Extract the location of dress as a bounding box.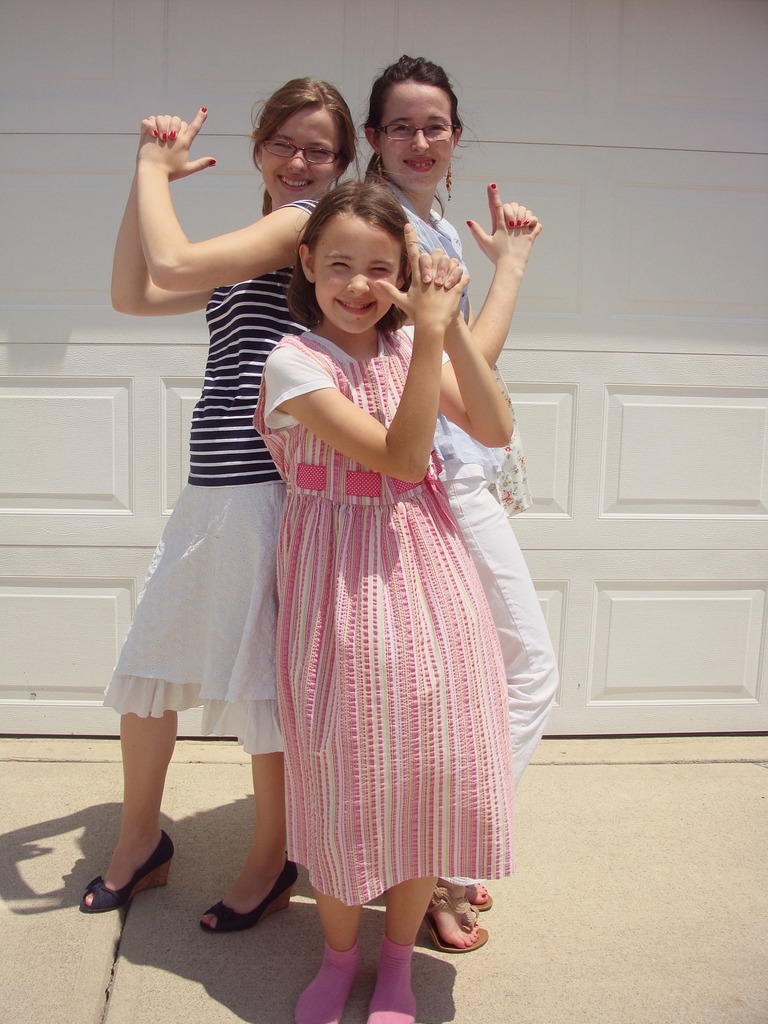
256:330:522:908.
